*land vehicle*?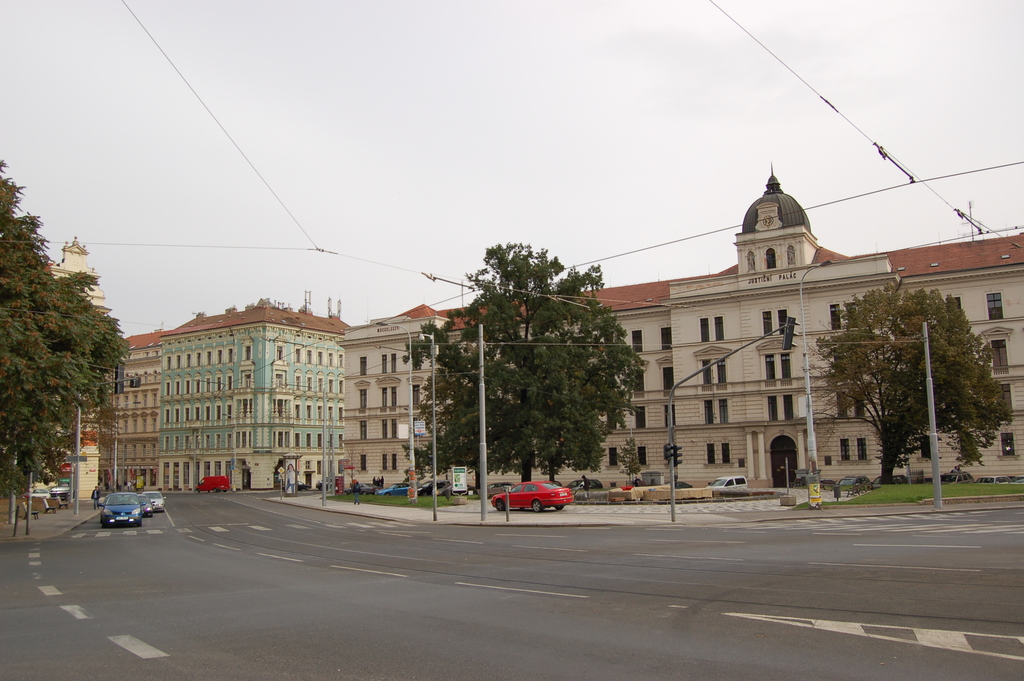
BBox(197, 477, 231, 489)
